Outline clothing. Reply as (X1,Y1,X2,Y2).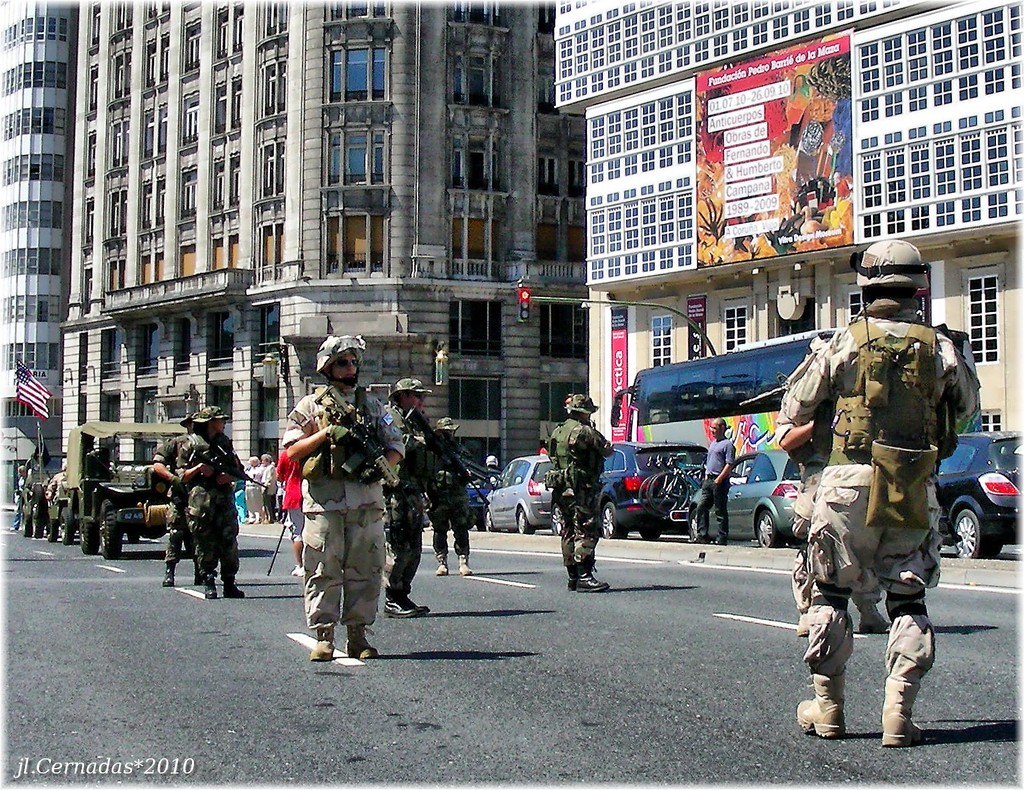
(47,466,65,499).
